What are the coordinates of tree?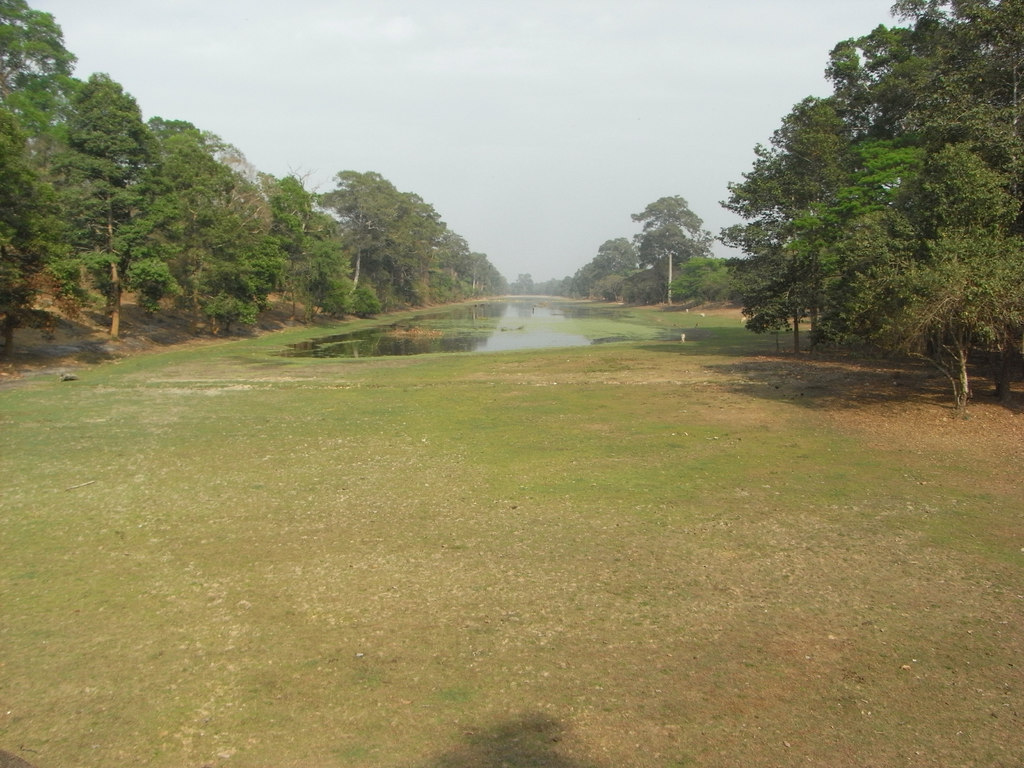
[left=780, top=18, right=917, bottom=174].
